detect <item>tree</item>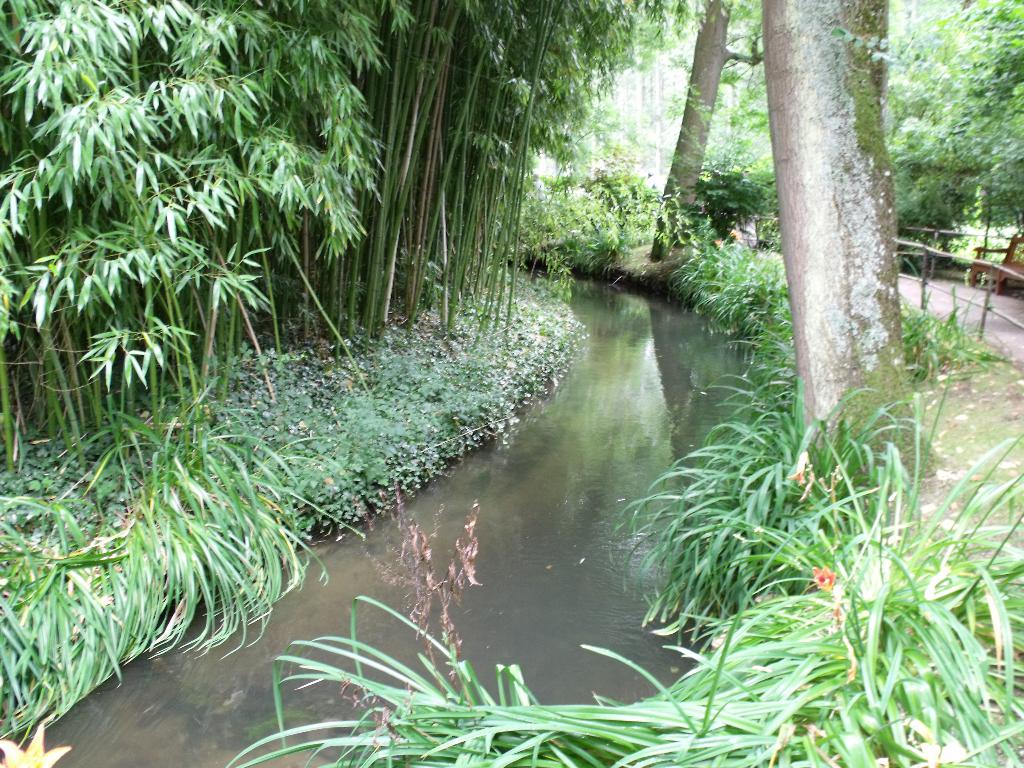
box(863, 0, 1023, 278)
